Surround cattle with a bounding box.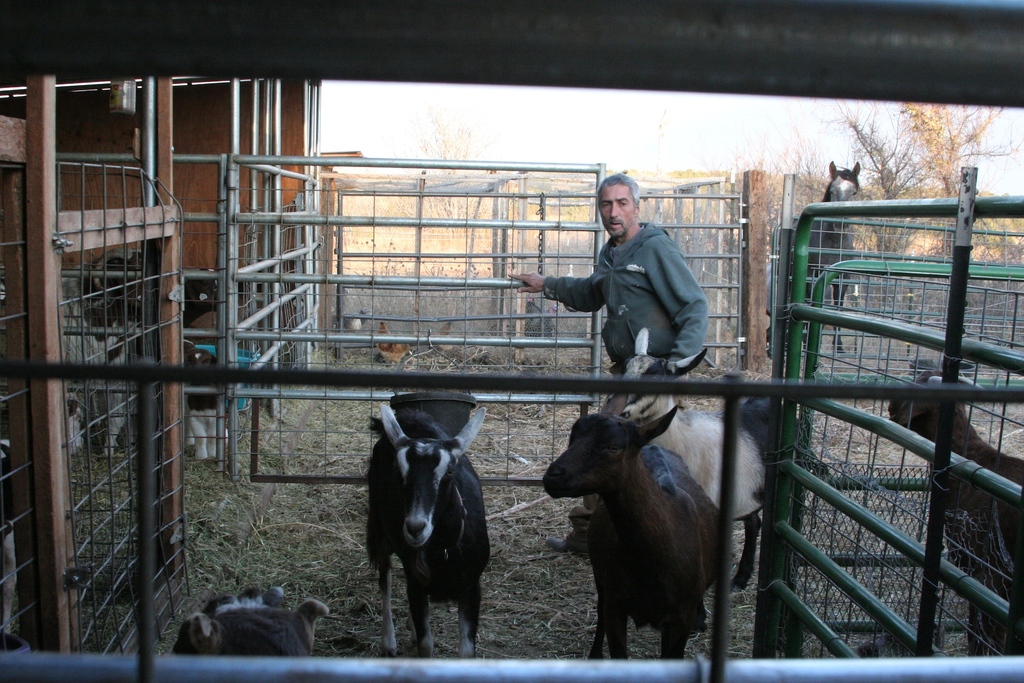
361:406:501:667.
